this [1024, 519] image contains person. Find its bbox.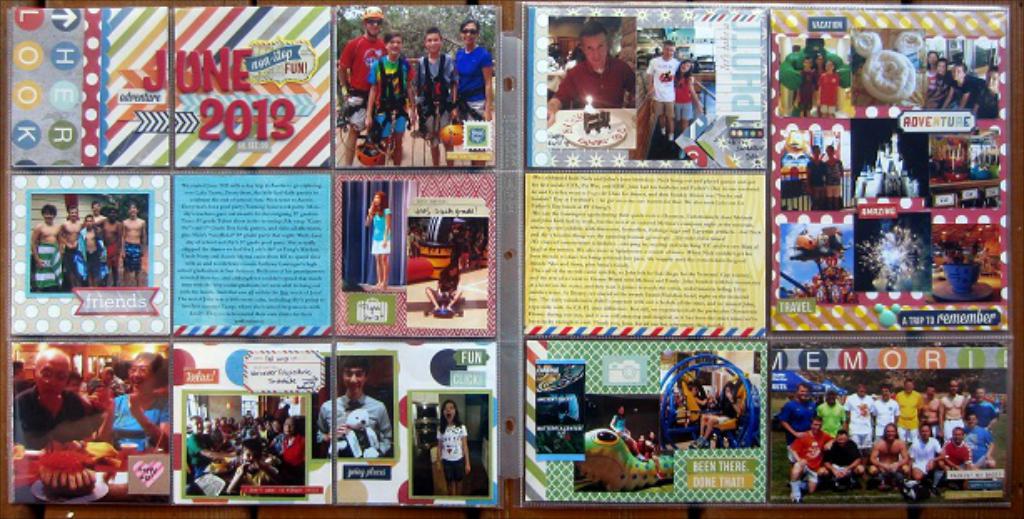
{"left": 455, "top": 17, "right": 495, "bottom": 169}.
